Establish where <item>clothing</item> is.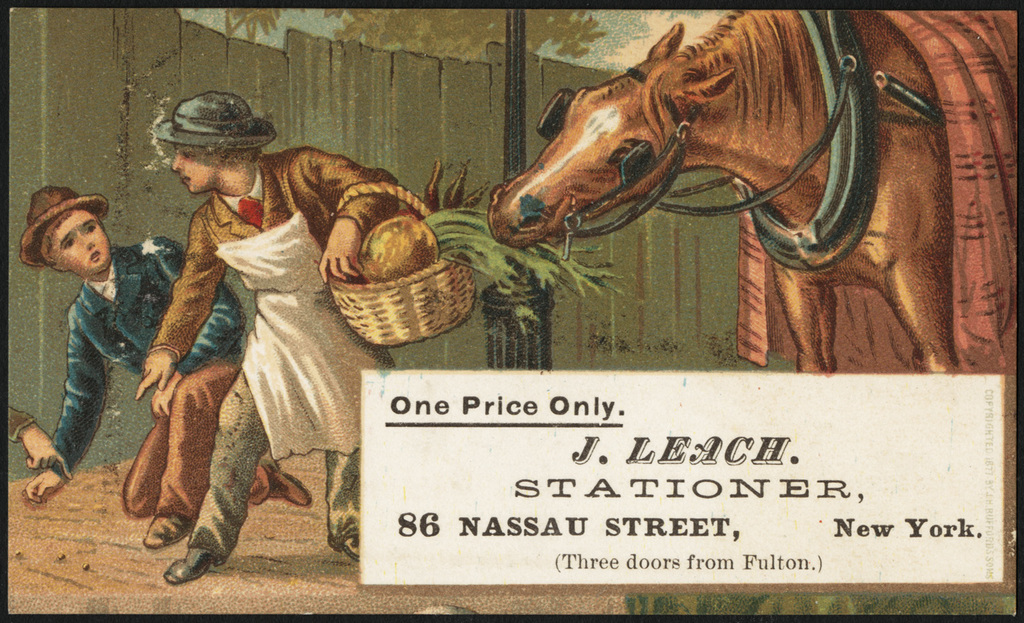
Established at Rect(5, 402, 33, 441).
